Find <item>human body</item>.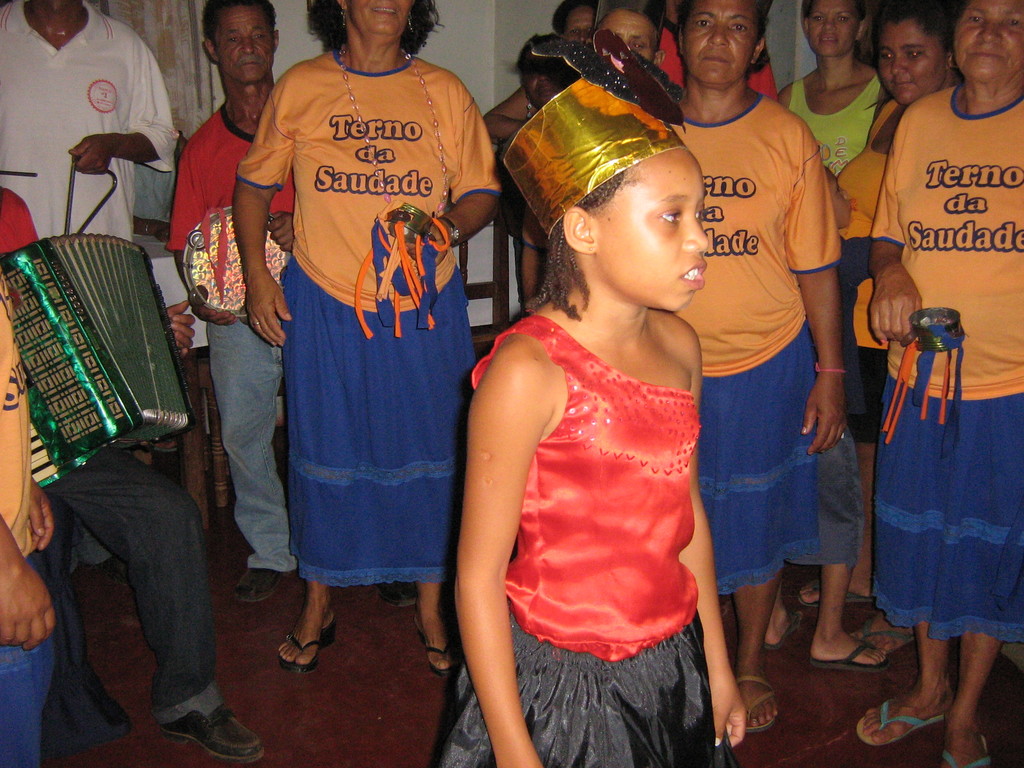
x1=165, y1=76, x2=413, y2=605.
